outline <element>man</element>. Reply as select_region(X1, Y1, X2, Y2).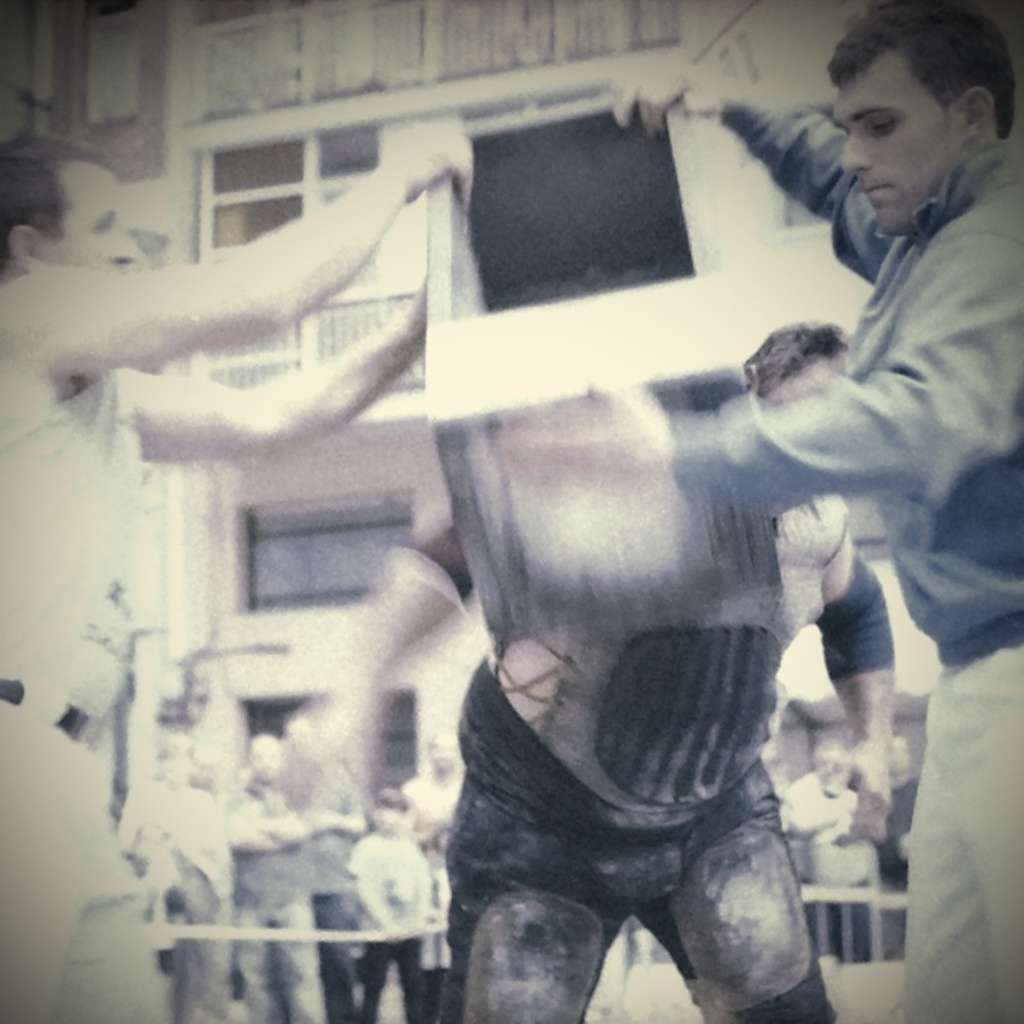
select_region(273, 319, 901, 1023).
